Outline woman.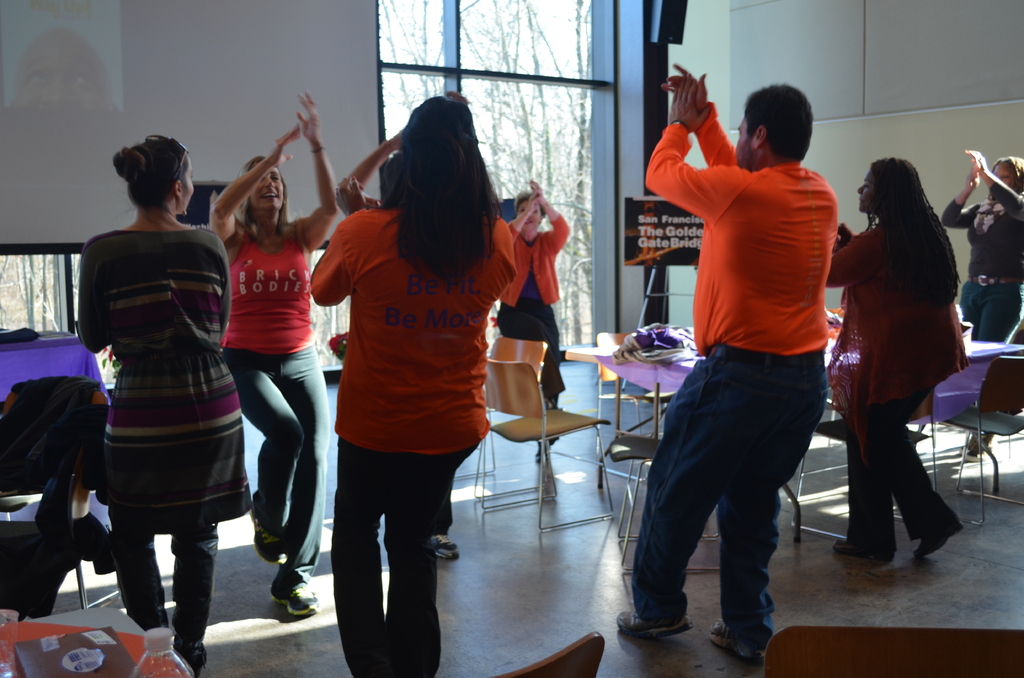
Outline: {"left": 70, "top": 136, "right": 234, "bottom": 677}.
